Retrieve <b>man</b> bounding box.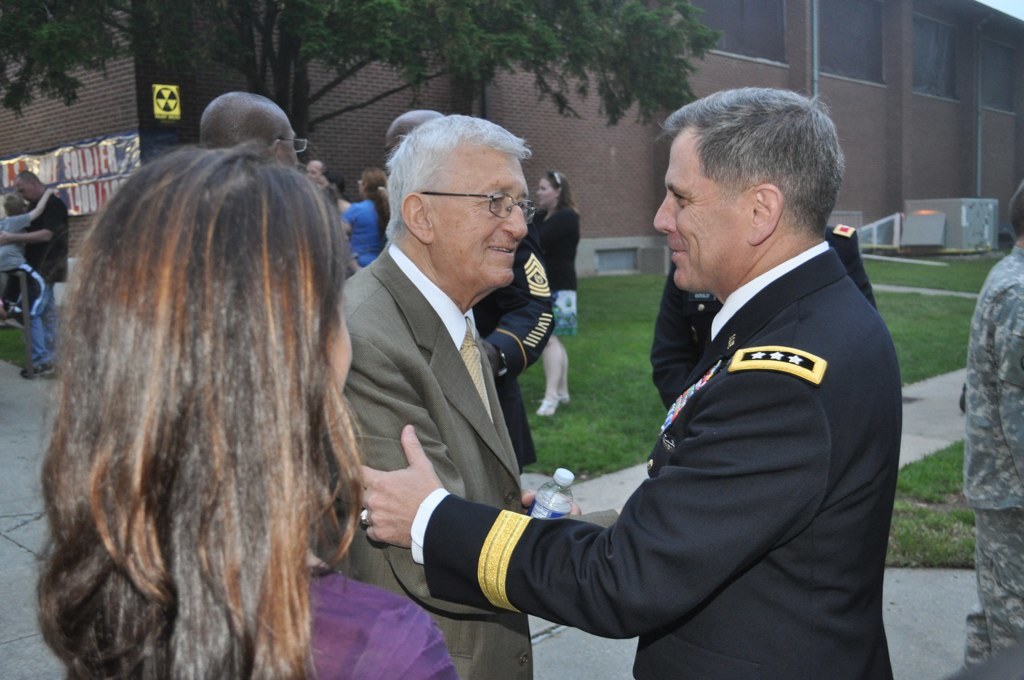
Bounding box: l=379, t=109, r=562, b=468.
